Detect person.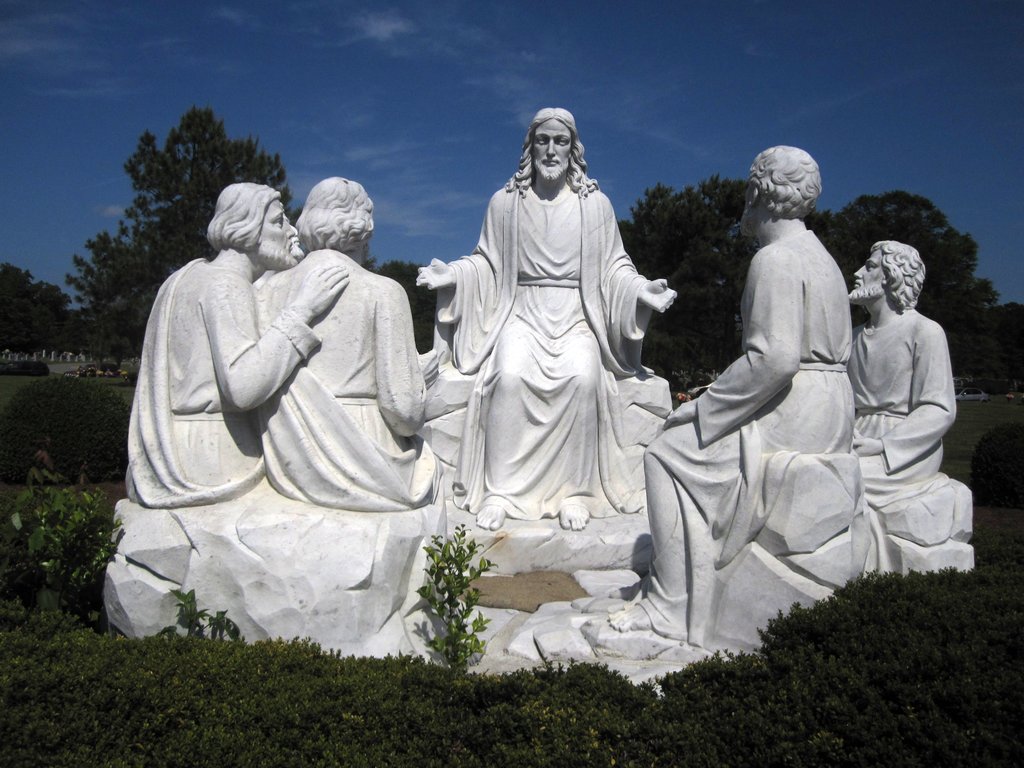
Detected at locate(253, 175, 437, 511).
